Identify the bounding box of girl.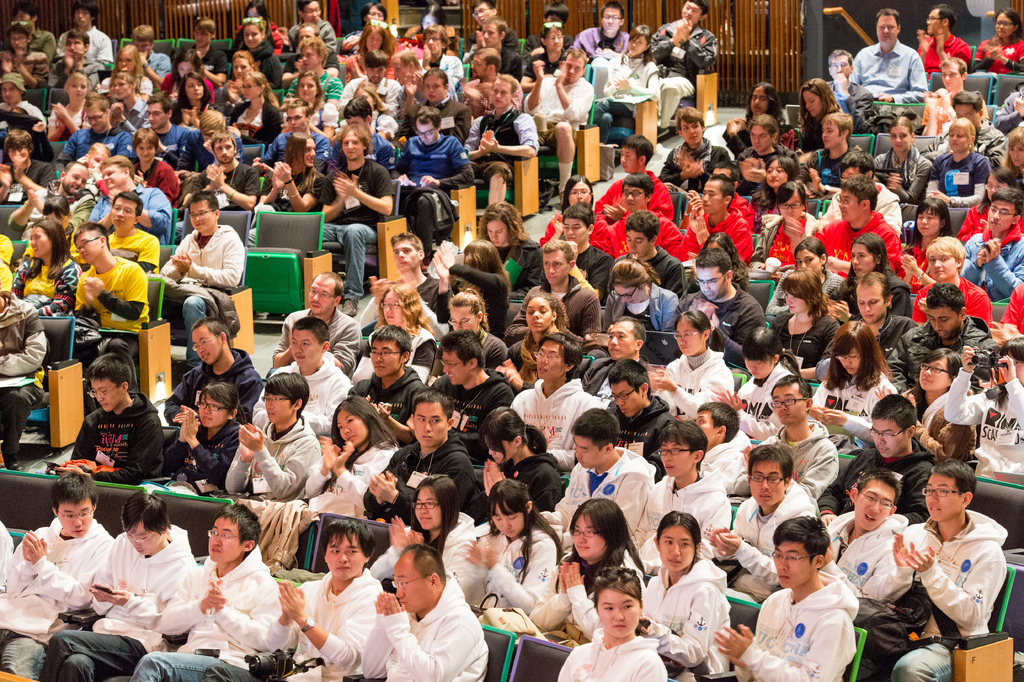
pyautogui.locateOnScreen(604, 260, 680, 363).
